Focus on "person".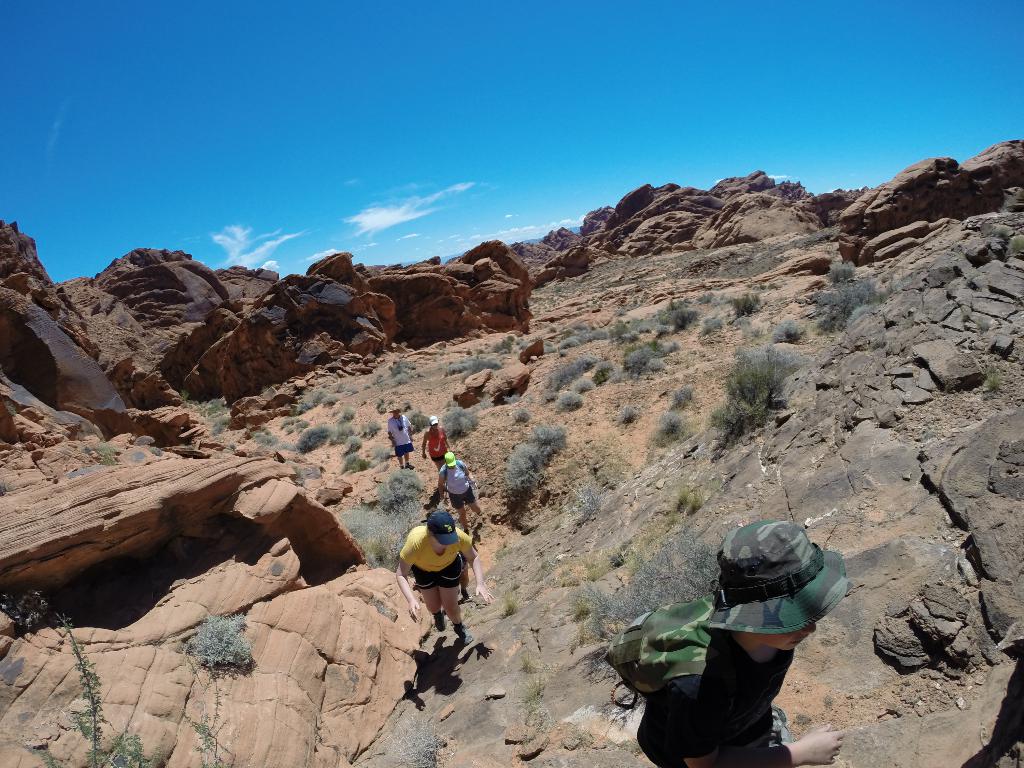
Focused at {"x1": 395, "y1": 511, "x2": 495, "y2": 648}.
